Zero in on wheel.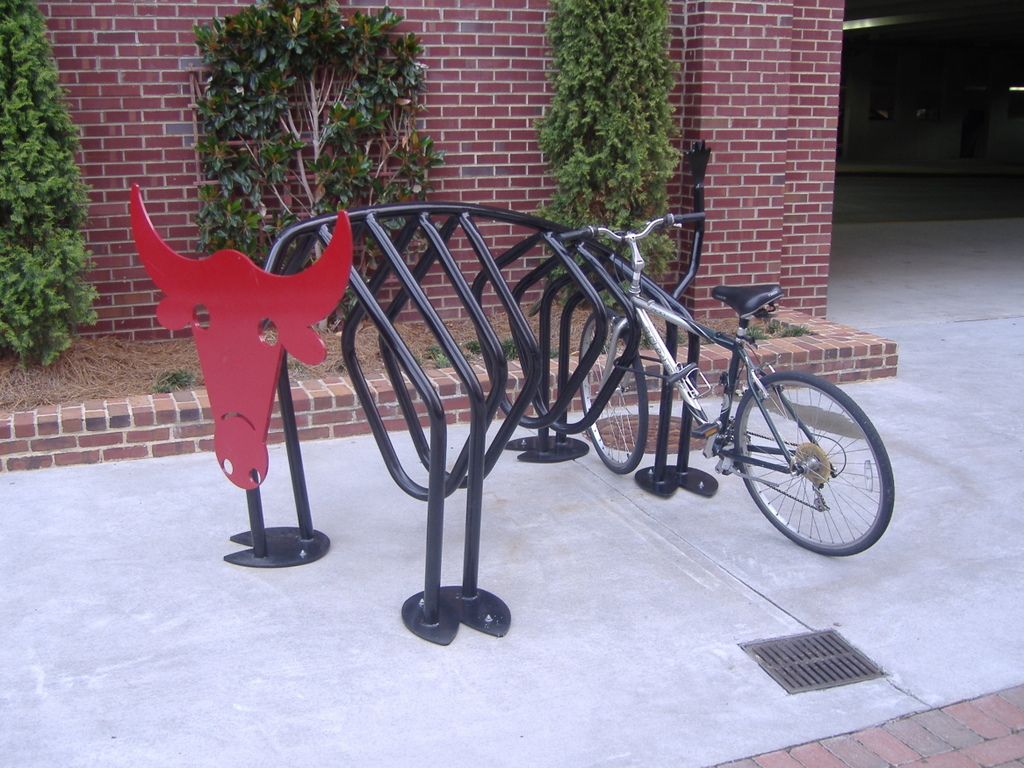
Zeroed in: {"left": 574, "top": 299, "right": 649, "bottom": 475}.
